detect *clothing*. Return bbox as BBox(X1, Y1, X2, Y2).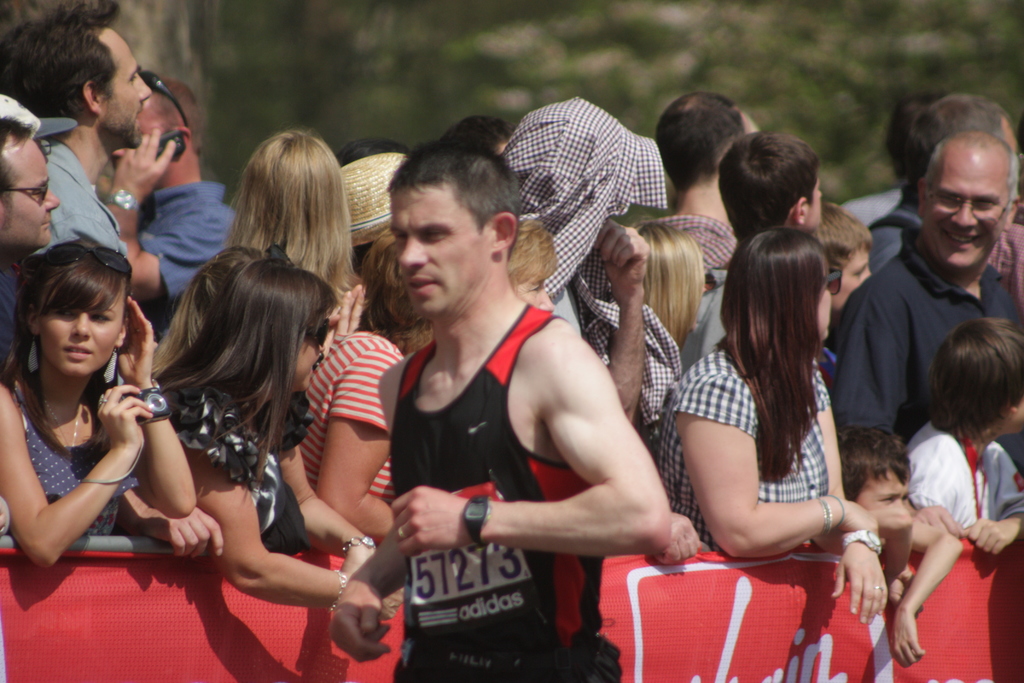
BBox(591, 303, 696, 453).
